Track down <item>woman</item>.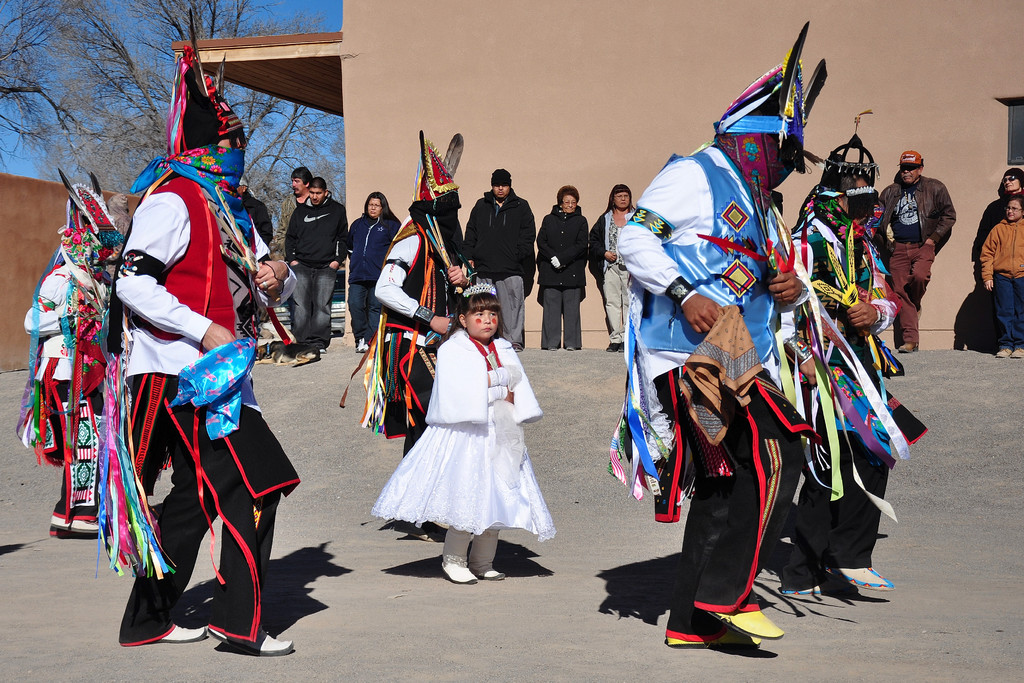
Tracked to locate(594, 186, 643, 348).
